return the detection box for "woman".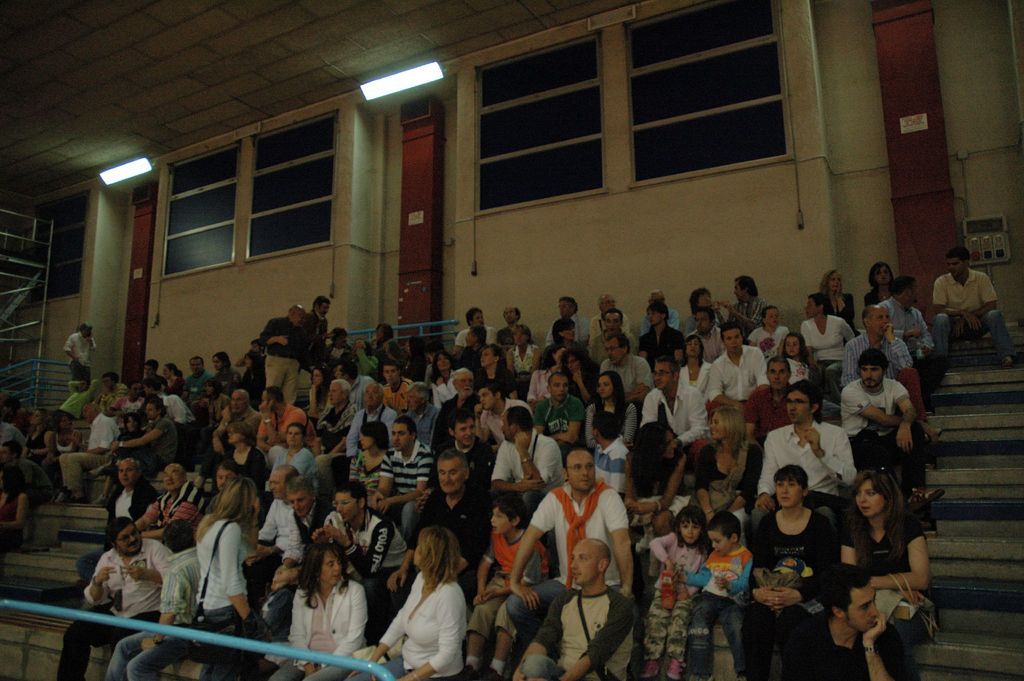
bbox=(430, 351, 467, 407).
